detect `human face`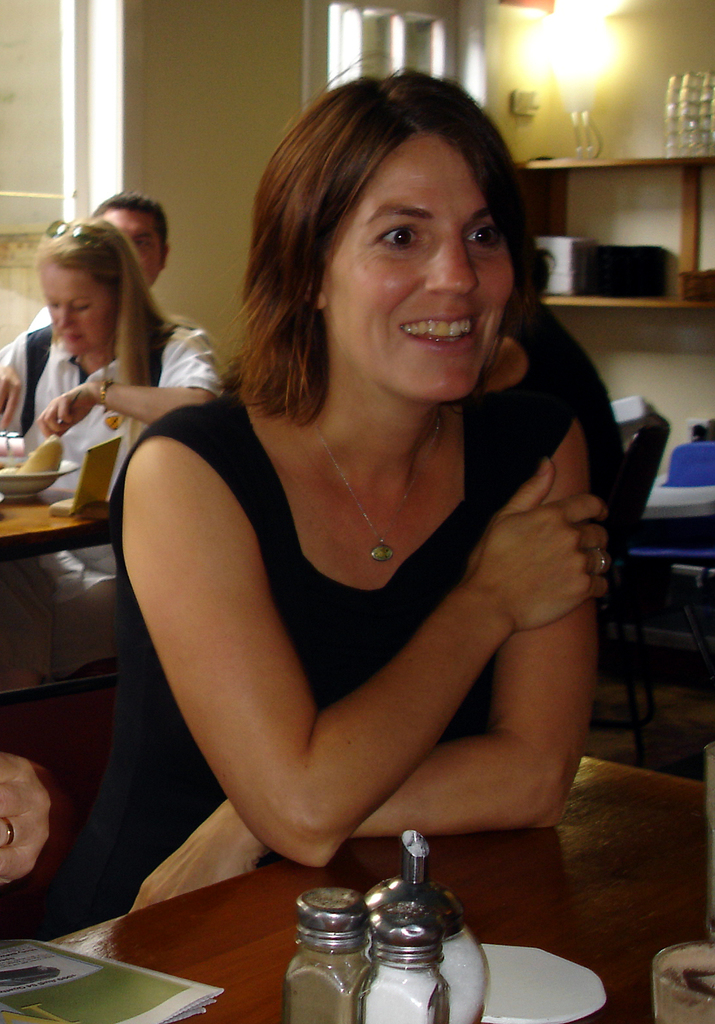
(left=329, top=137, right=511, bottom=406)
